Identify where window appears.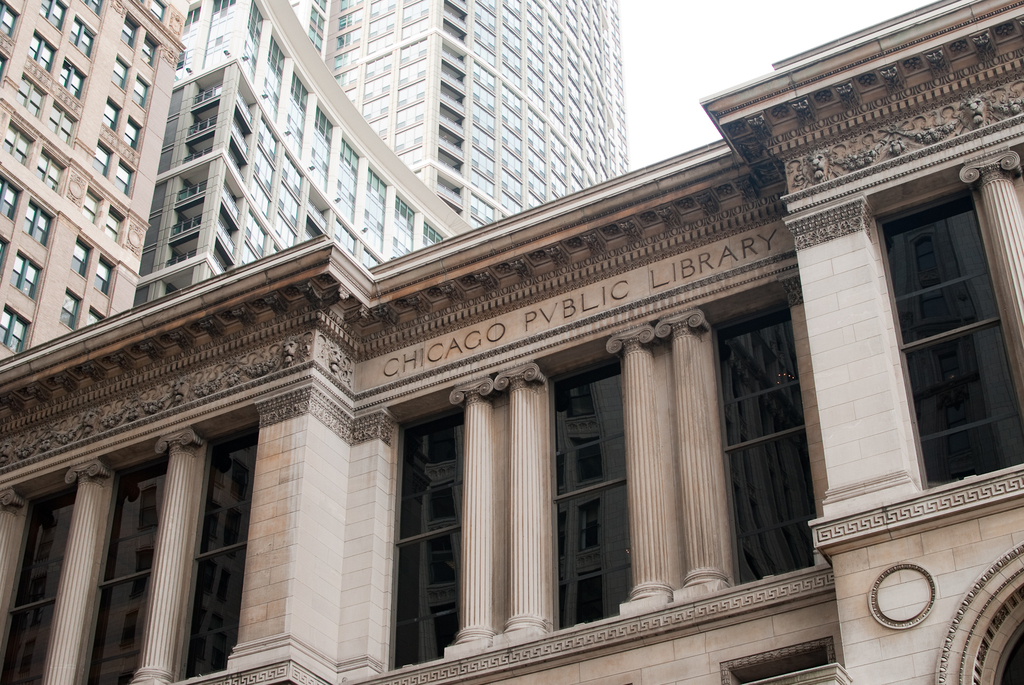
Appears at pyautogui.locateOnScreen(57, 60, 86, 96).
